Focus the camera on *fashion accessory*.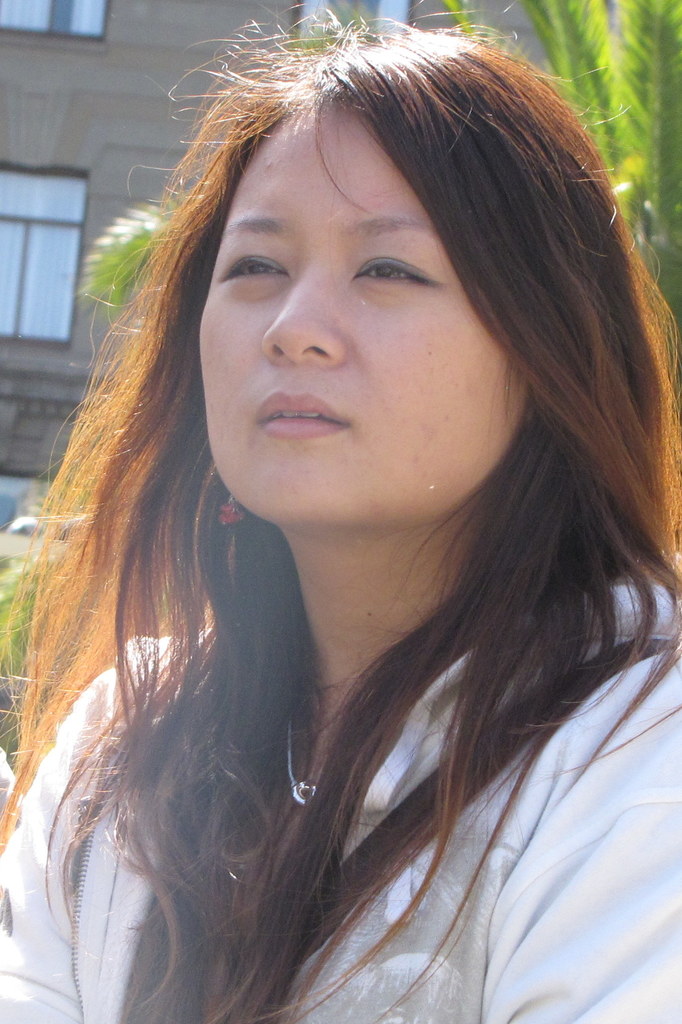
Focus region: detection(289, 708, 327, 812).
